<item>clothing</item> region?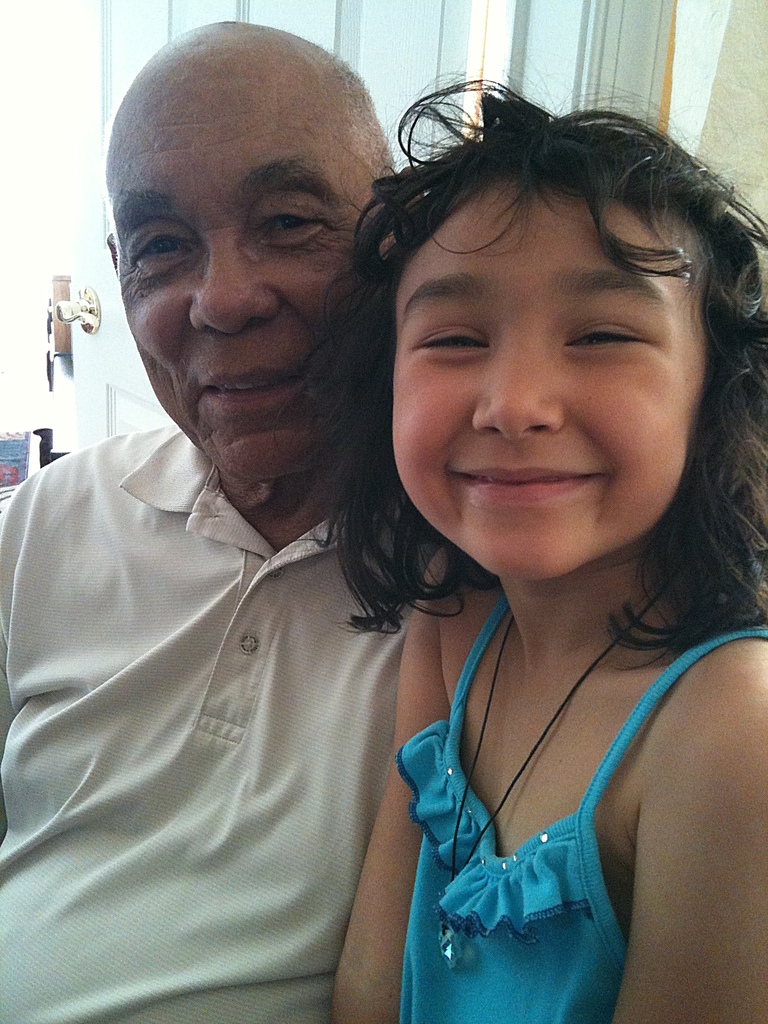
rect(0, 415, 460, 1023)
